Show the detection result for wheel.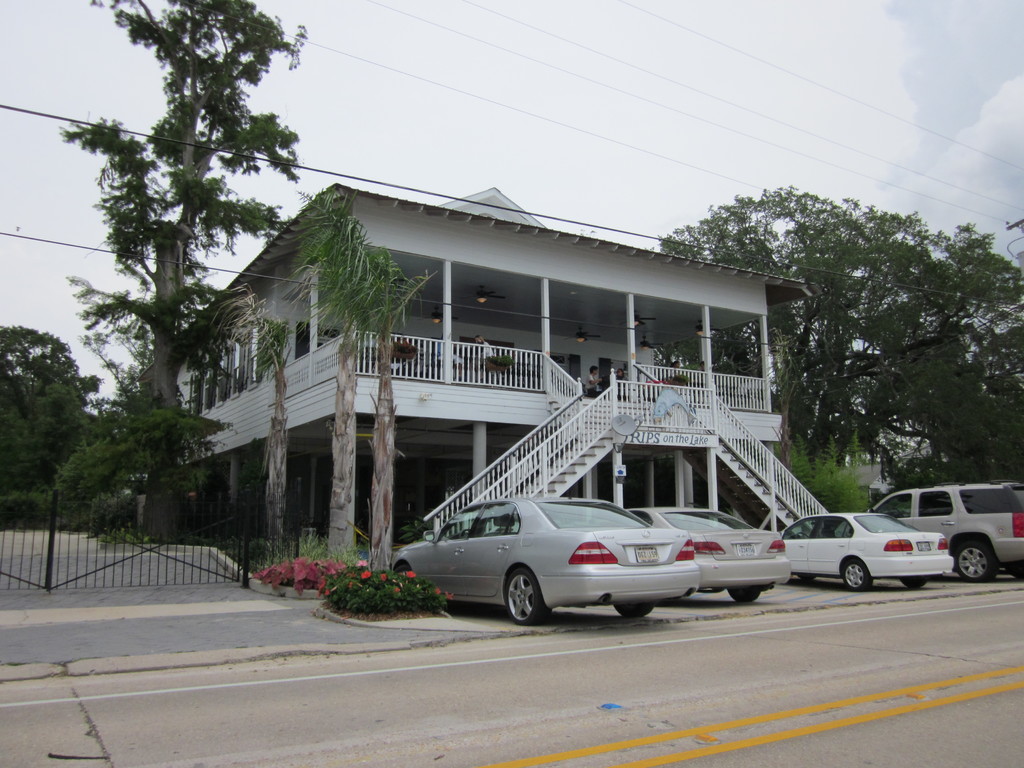
<bbox>844, 558, 870, 591</bbox>.
